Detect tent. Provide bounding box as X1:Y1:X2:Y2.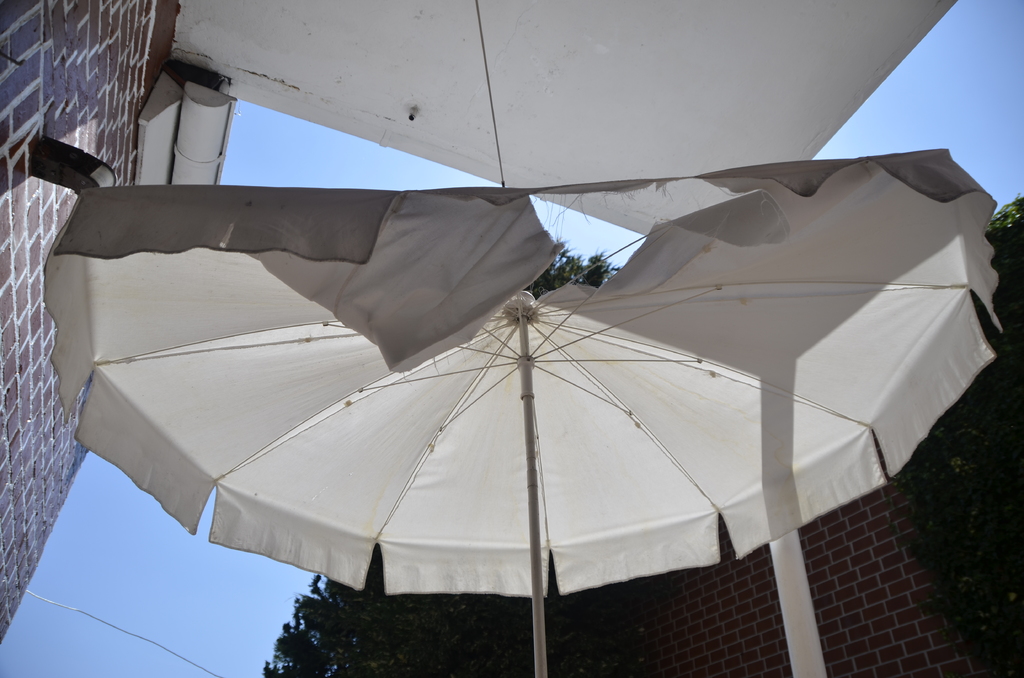
40:140:1007:677.
